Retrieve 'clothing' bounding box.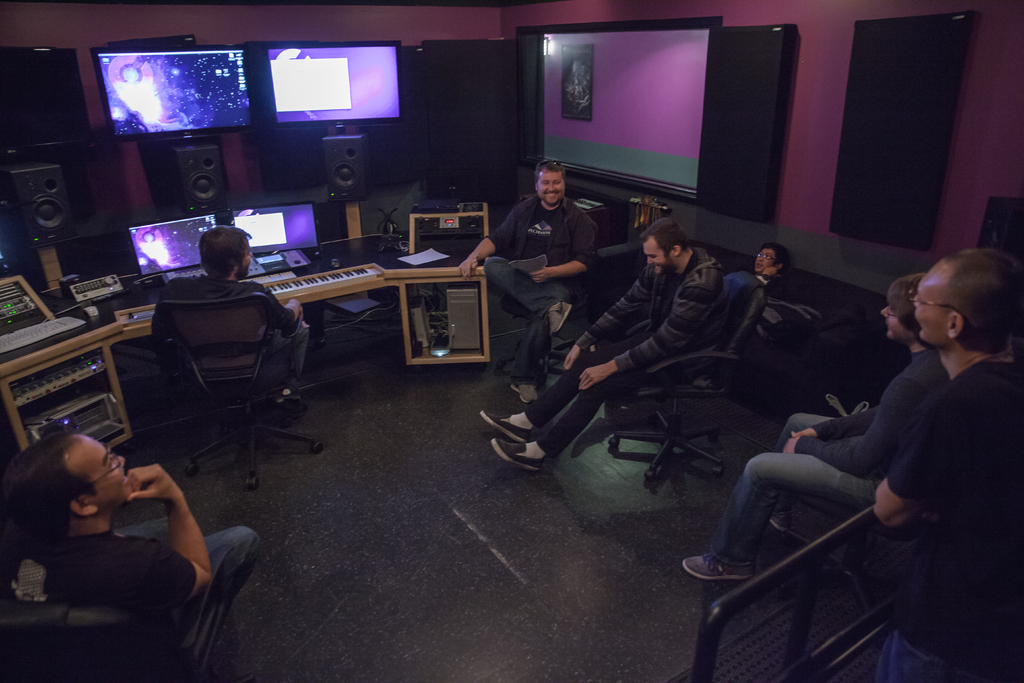
Bounding box: <bbox>483, 193, 600, 381</bbox>.
